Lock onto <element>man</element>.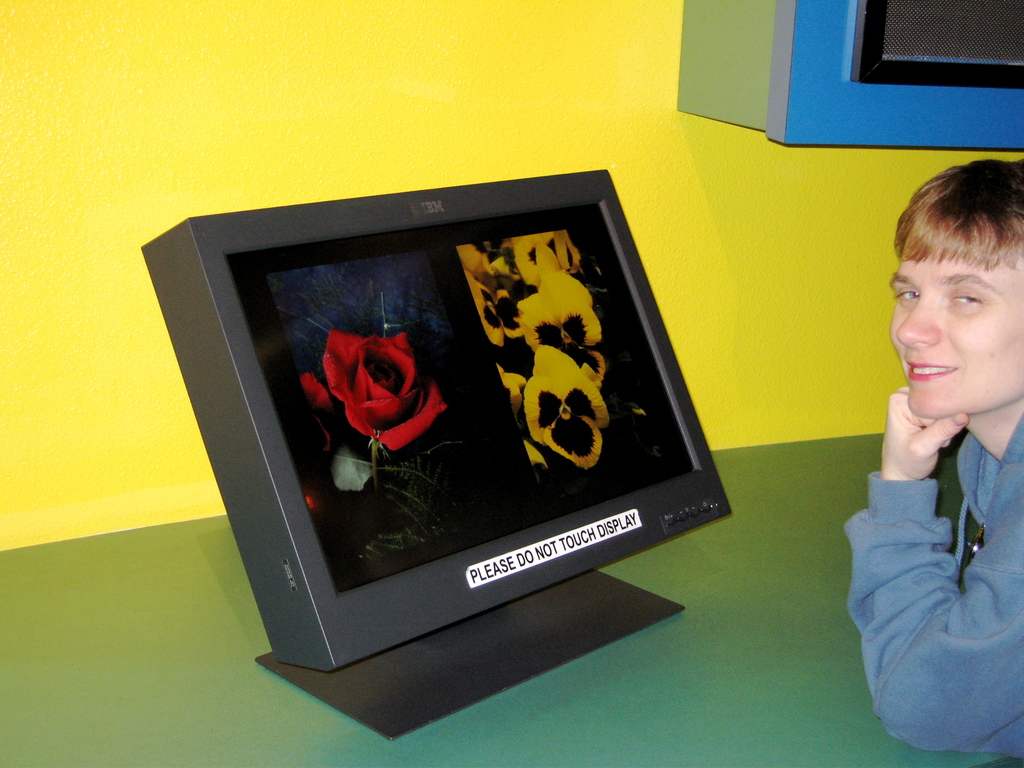
Locked: 829,181,1023,767.
